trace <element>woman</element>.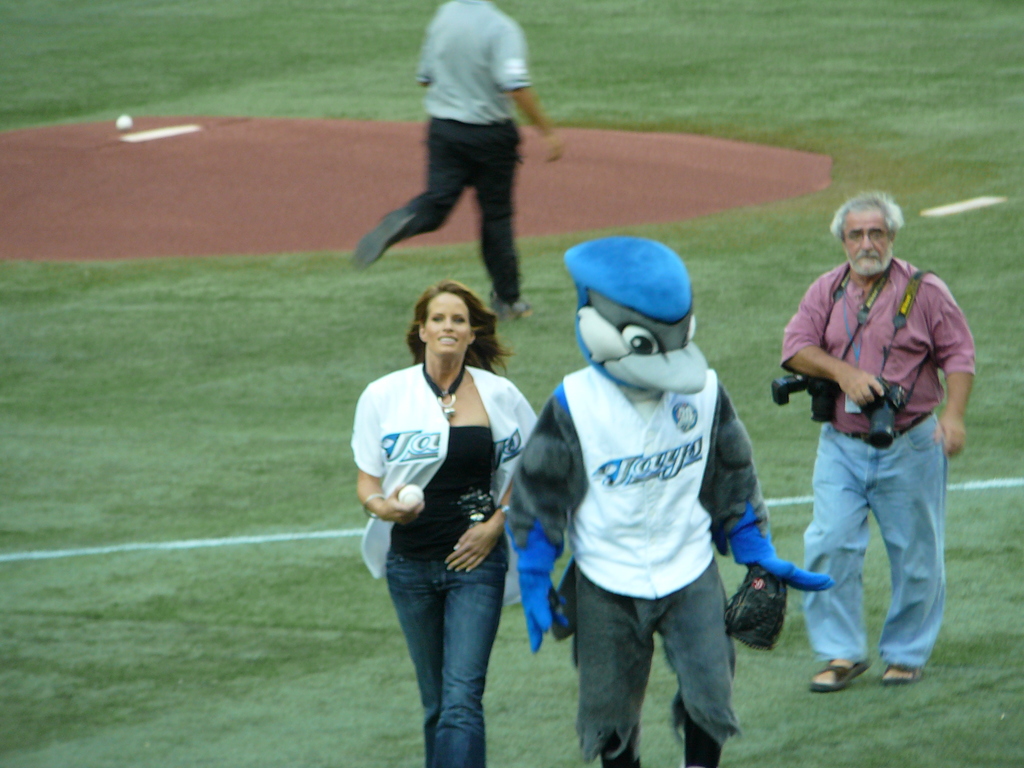
Traced to region(342, 259, 539, 753).
